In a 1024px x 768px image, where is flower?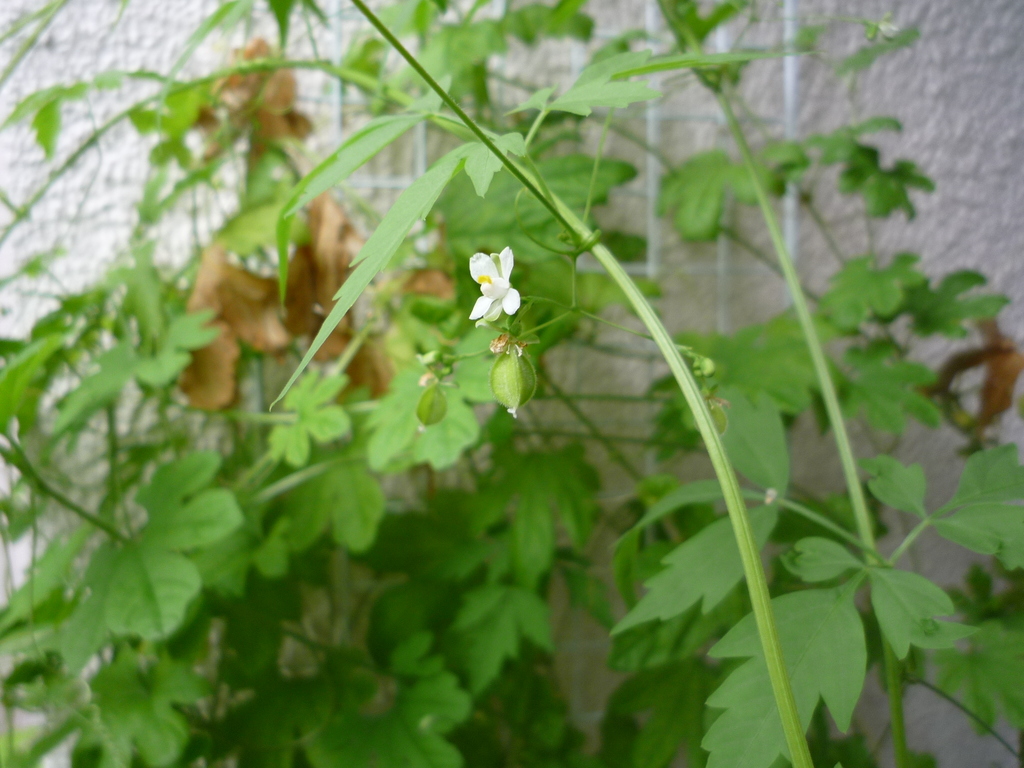
bbox=(456, 240, 529, 328).
